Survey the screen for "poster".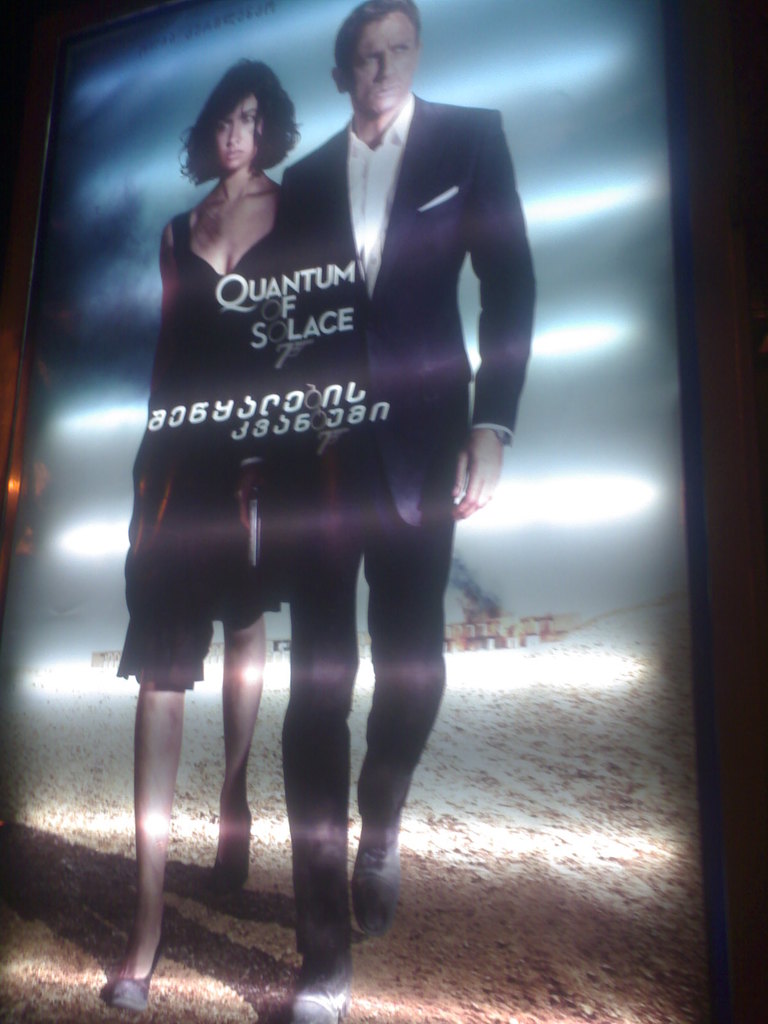
Survey found: 0 1 732 1023.
